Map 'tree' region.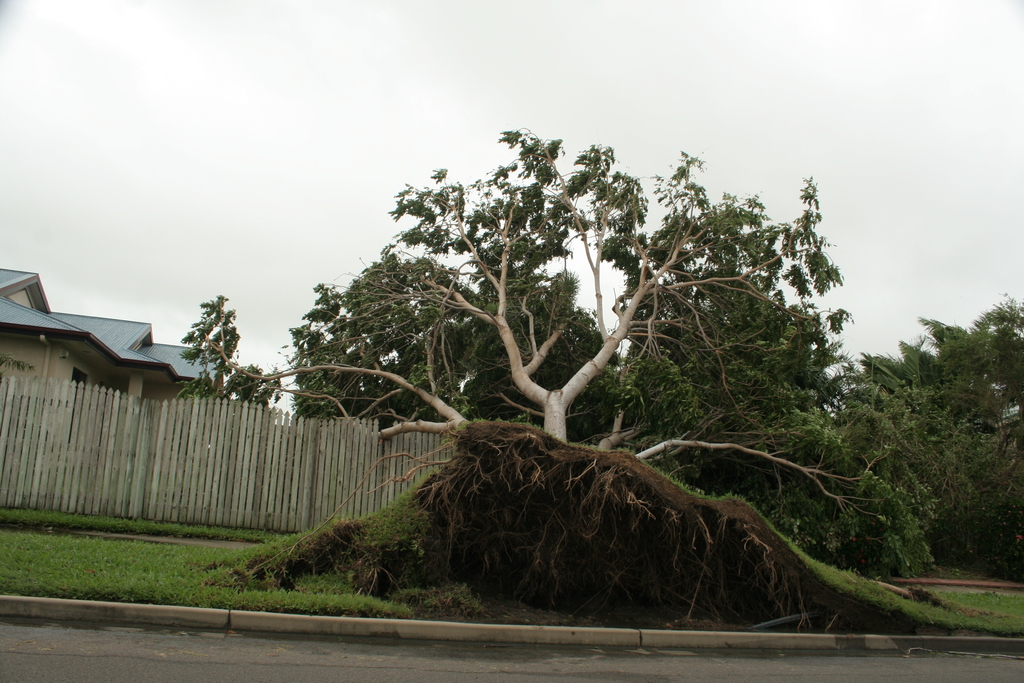
Mapped to <box>172,291,283,409</box>.
